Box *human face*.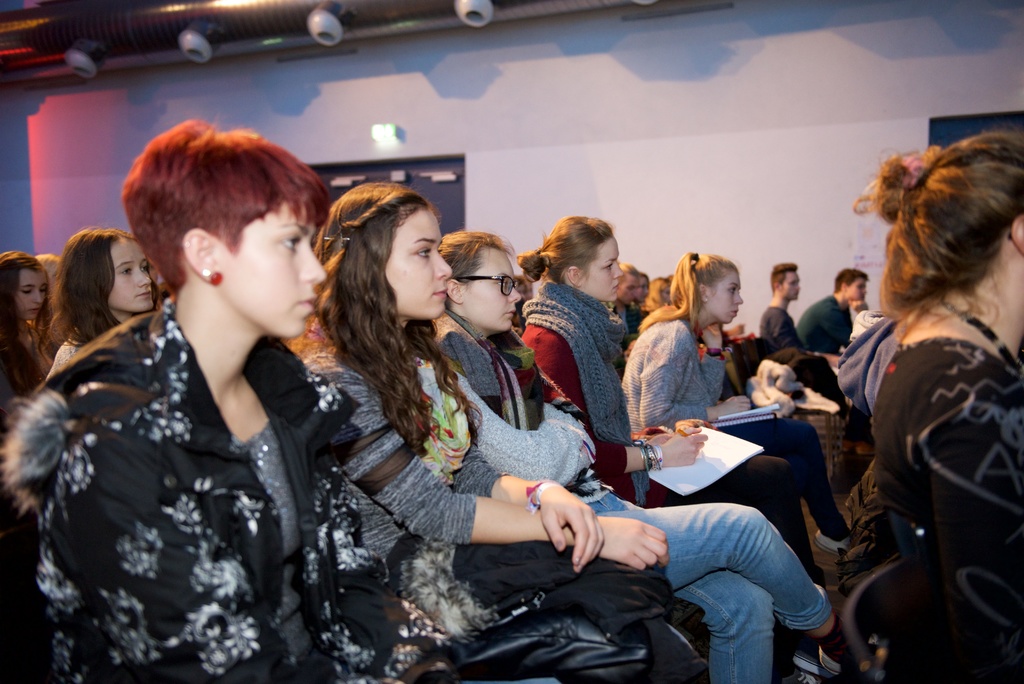
bbox(579, 233, 619, 302).
